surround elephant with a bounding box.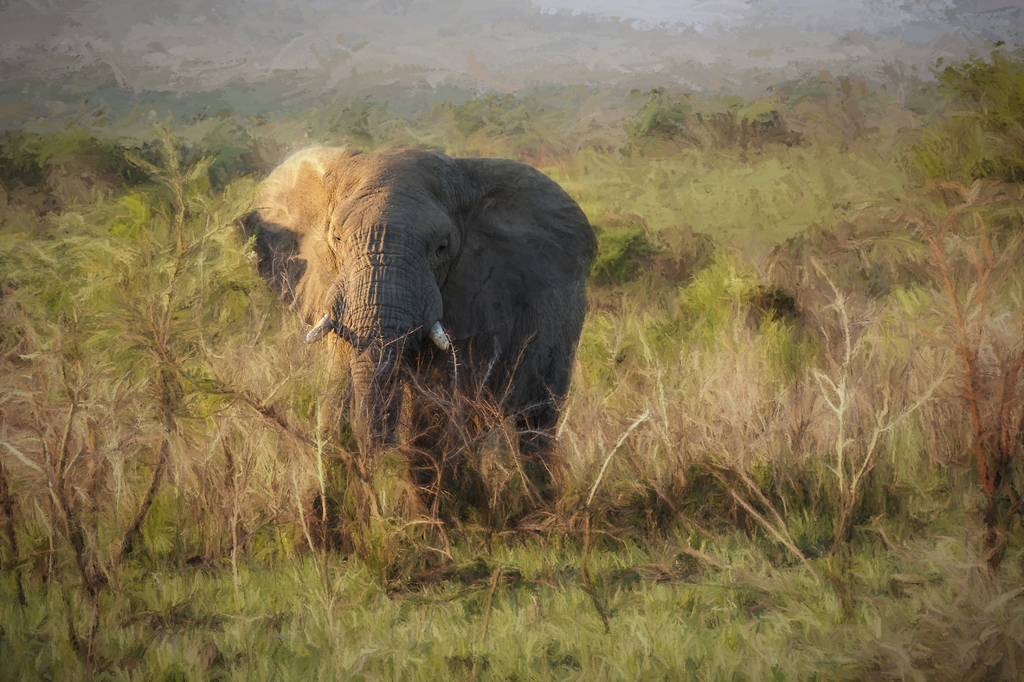
pyautogui.locateOnScreen(224, 144, 598, 522).
